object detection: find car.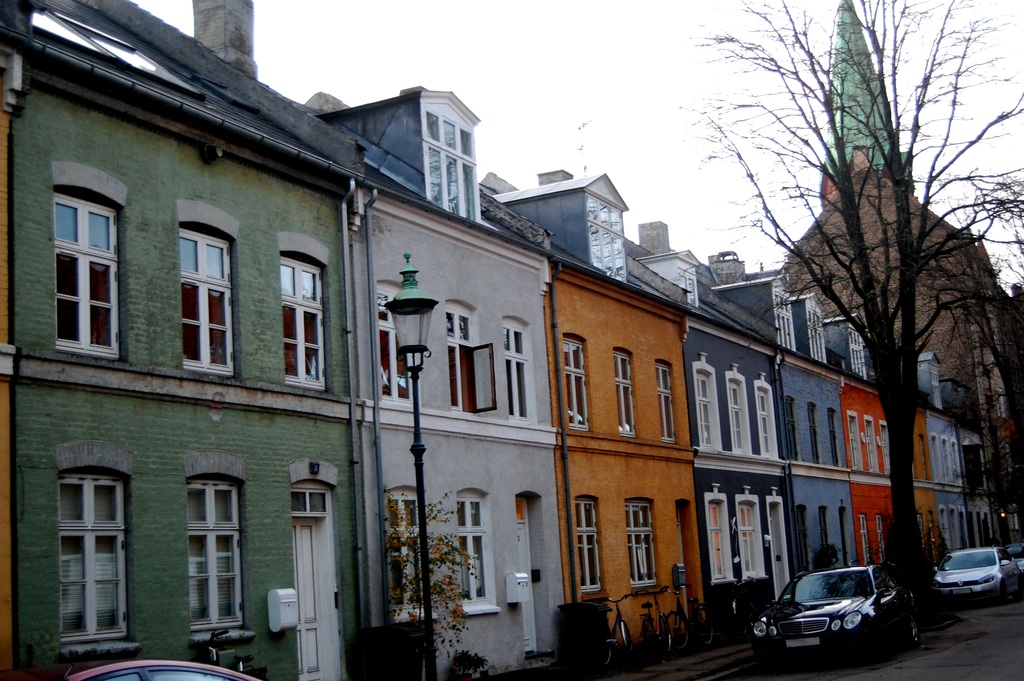
<box>1003,539,1021,571</box>.
